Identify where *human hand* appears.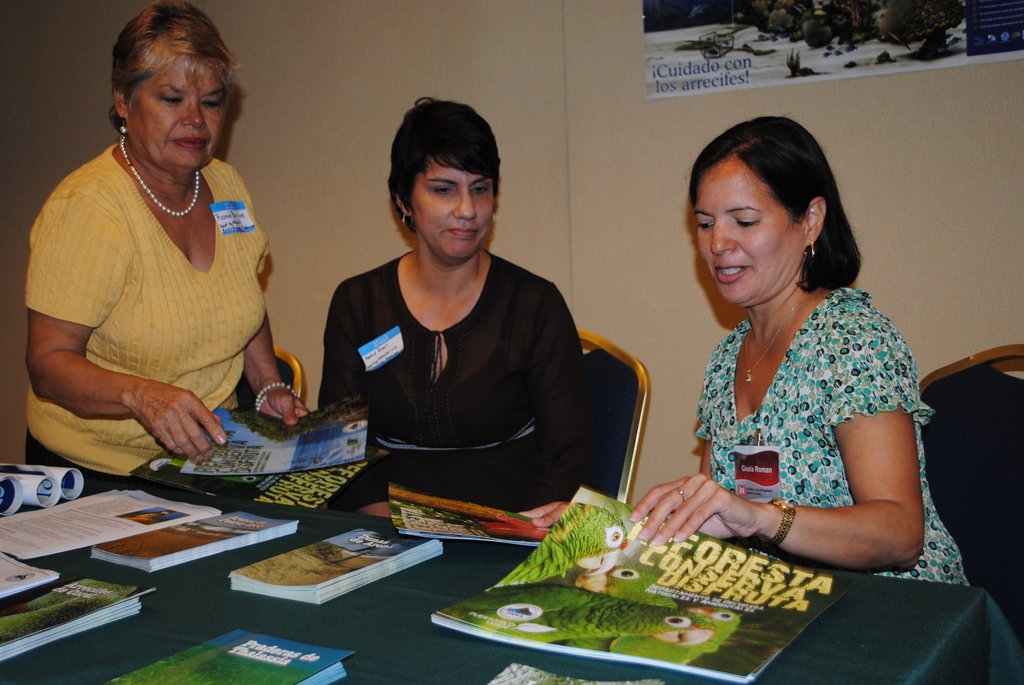
Appears at 516 502 568 530.
